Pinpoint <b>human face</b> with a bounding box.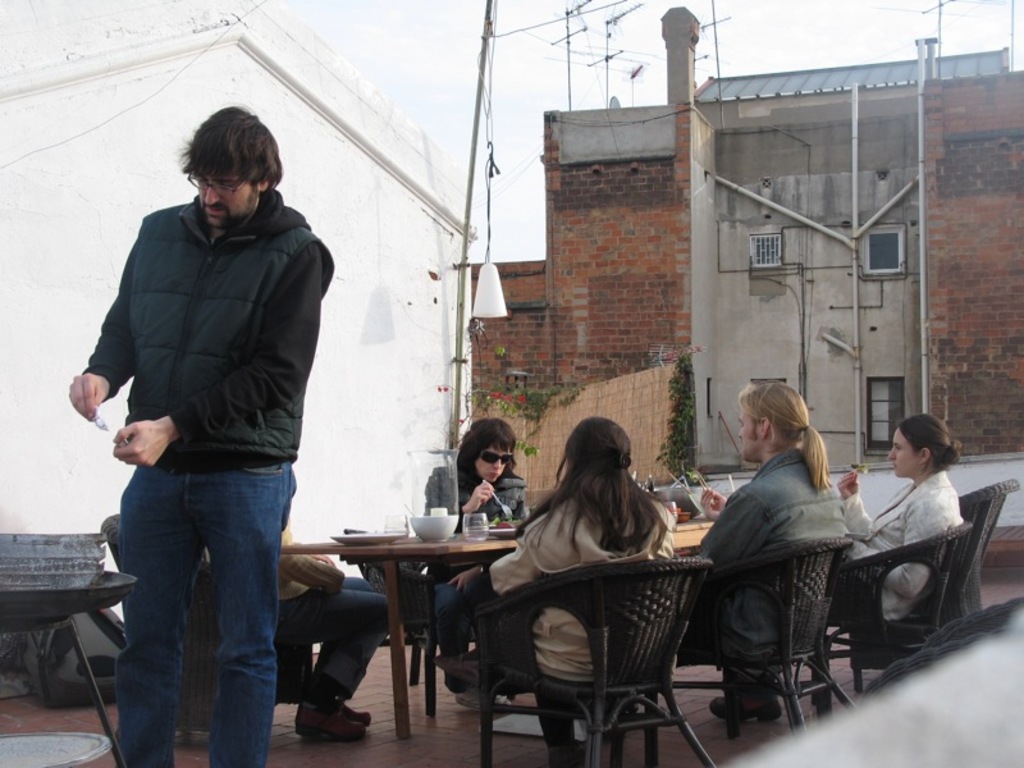
(737, 407, 759, 461).
